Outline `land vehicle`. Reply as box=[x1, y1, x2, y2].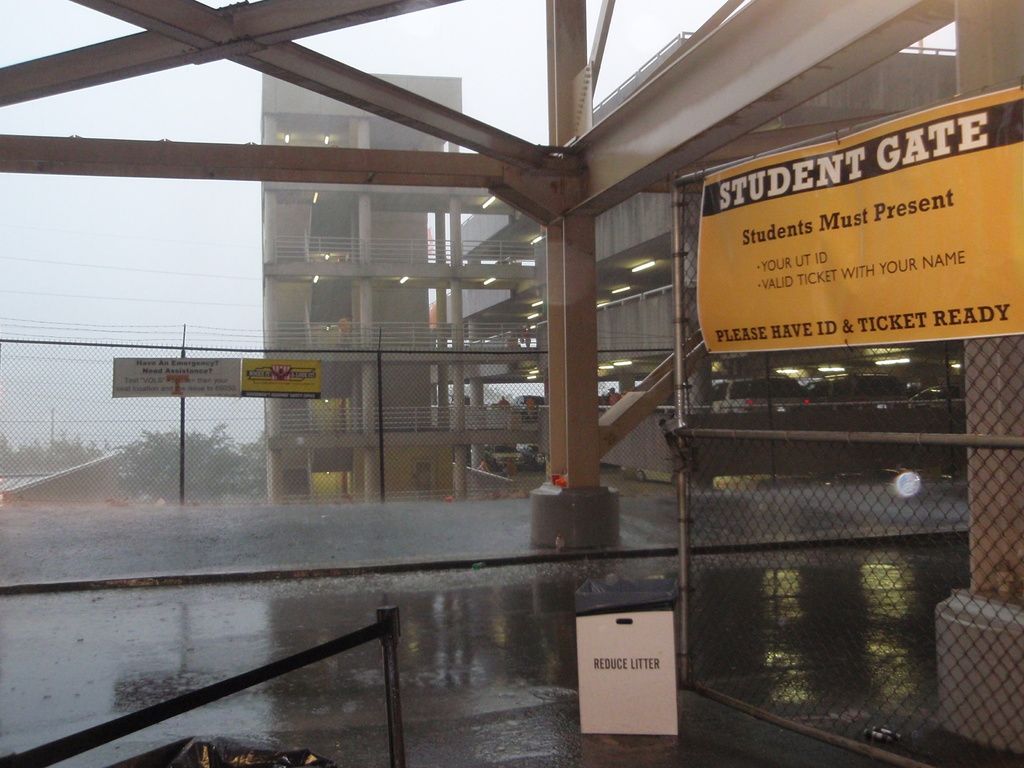
box=[509, 393, 546, 406].
